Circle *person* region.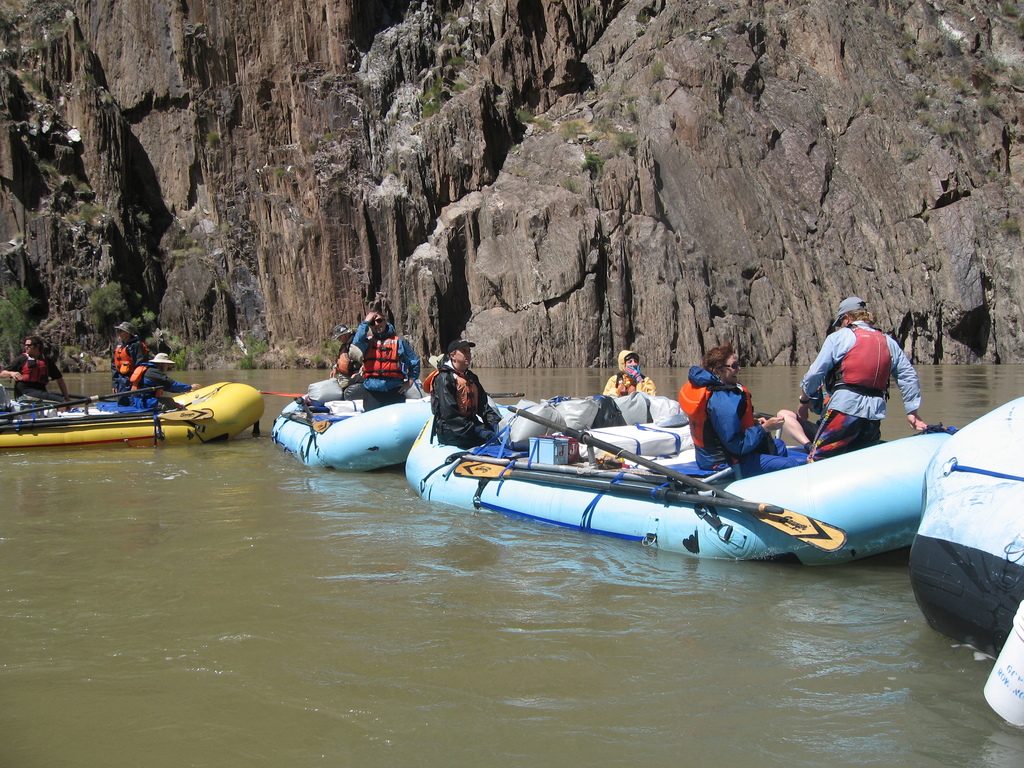
Region: 349/307/415/406.
